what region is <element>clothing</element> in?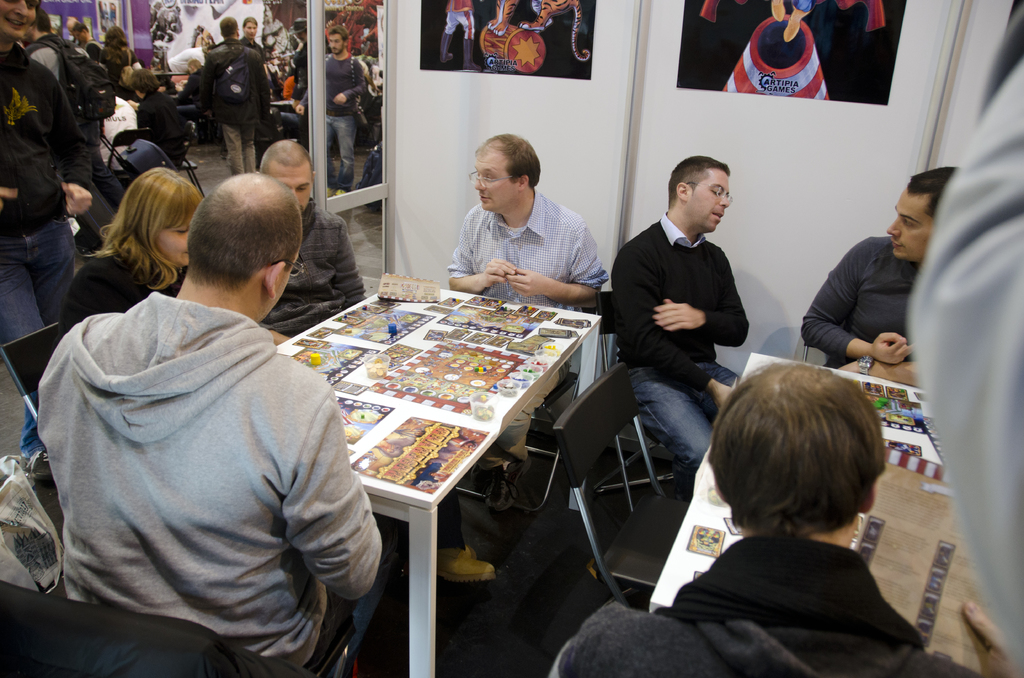
left=441, top=193, right=616, bottom=585.
